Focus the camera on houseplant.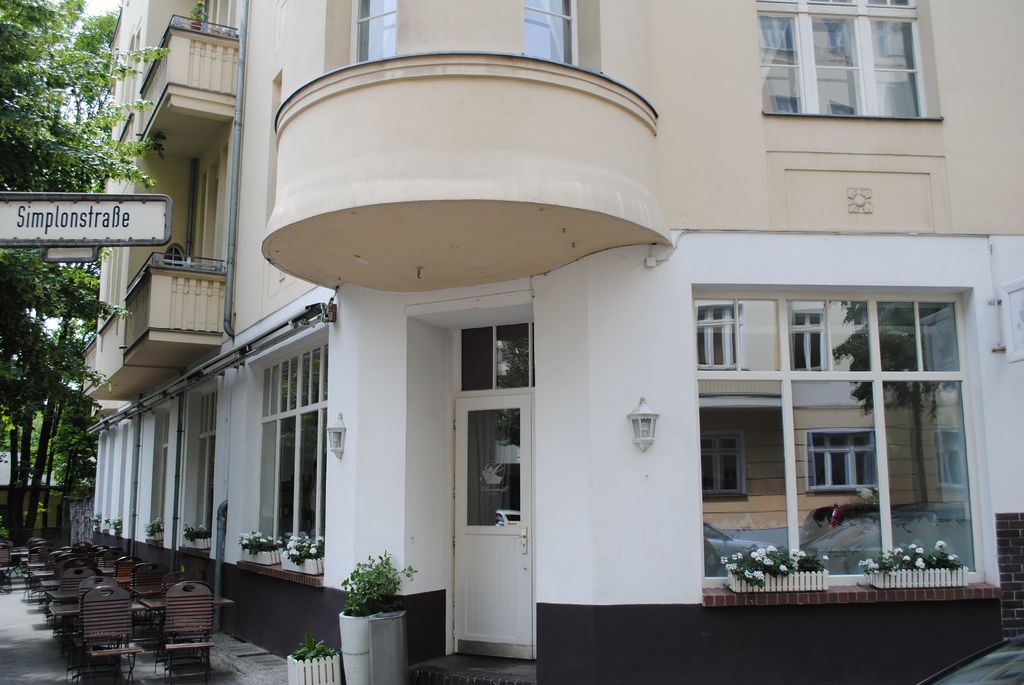
Focus region: Rect(102, 512, 125, 536).
